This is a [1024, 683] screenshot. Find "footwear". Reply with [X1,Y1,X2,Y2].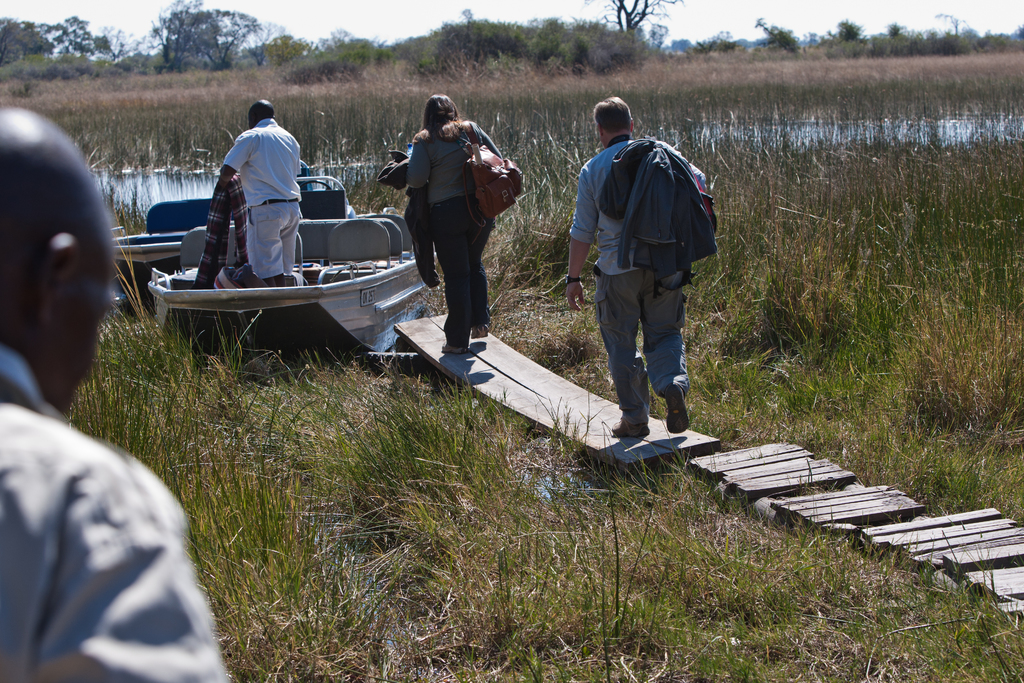
[612,424,655,440].
